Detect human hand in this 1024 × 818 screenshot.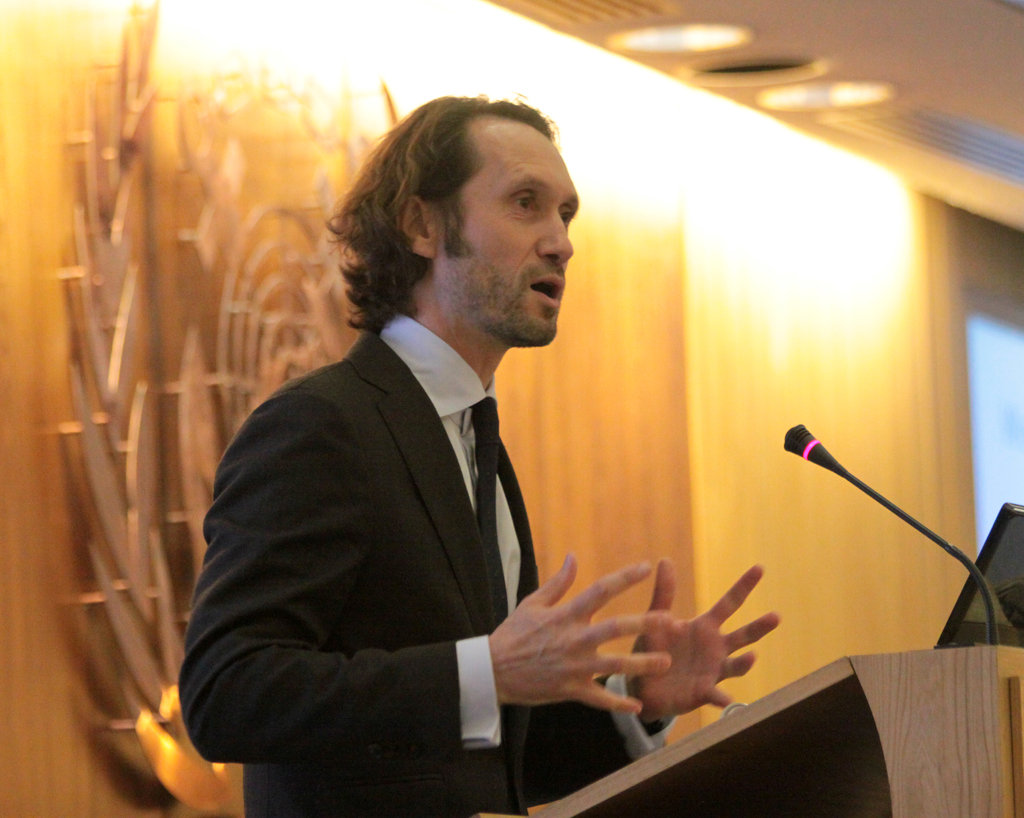
Detection: <bbox>629, 557, 782, 721</bbox>.
